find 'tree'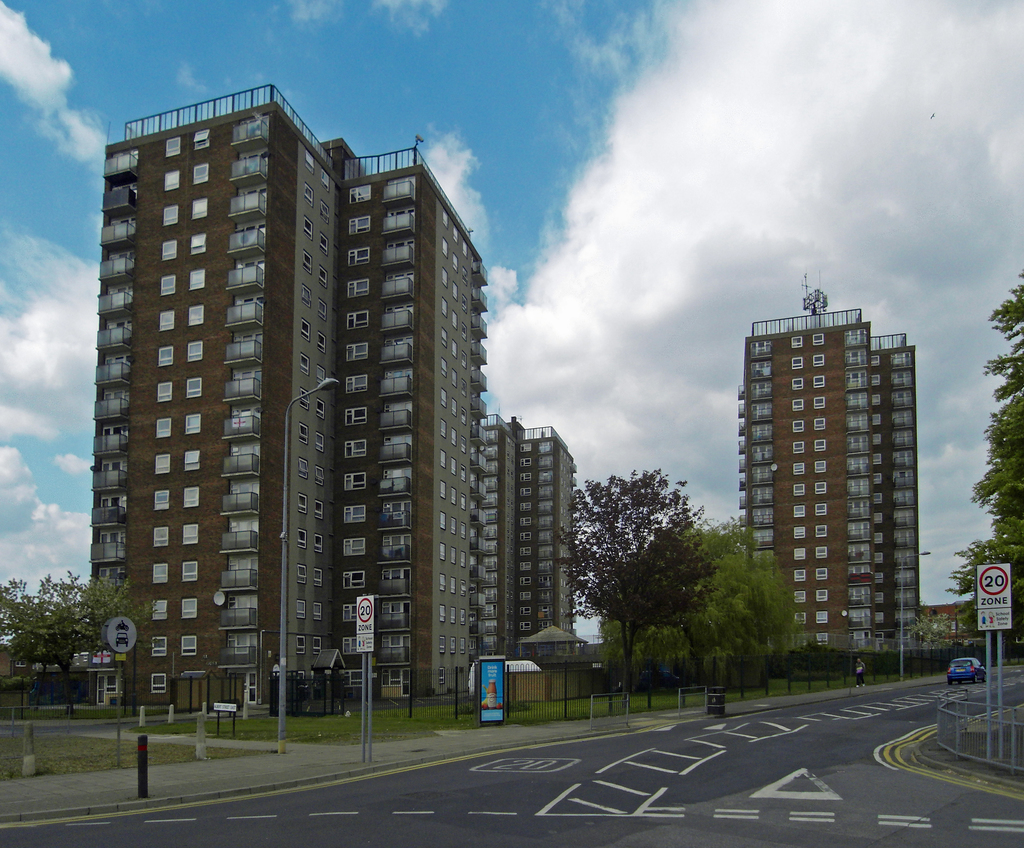
570 474 689 621
